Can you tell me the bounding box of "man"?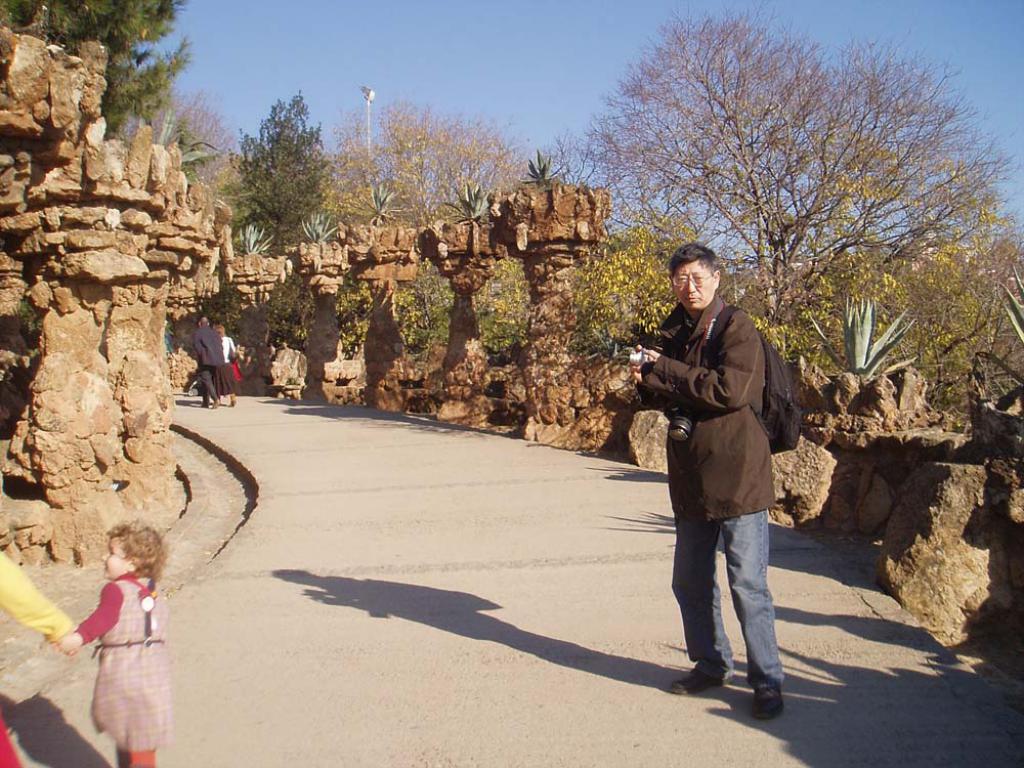
Rect(191, 316, 225, 409).
